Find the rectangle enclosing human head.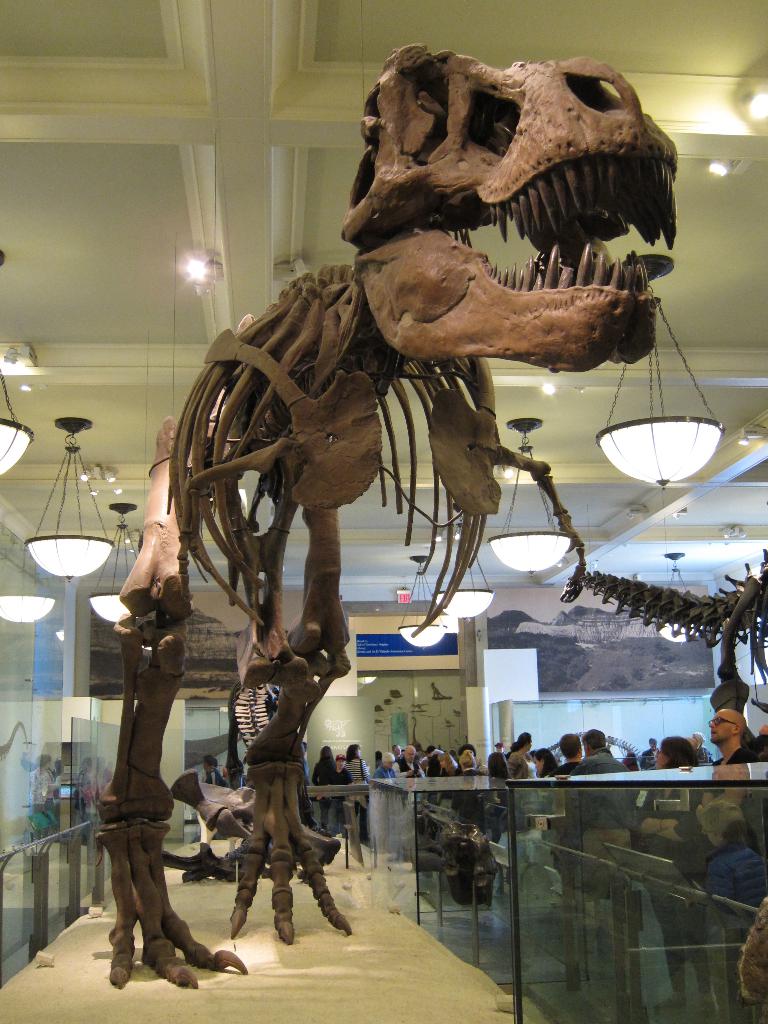
(650,735,657,749).
